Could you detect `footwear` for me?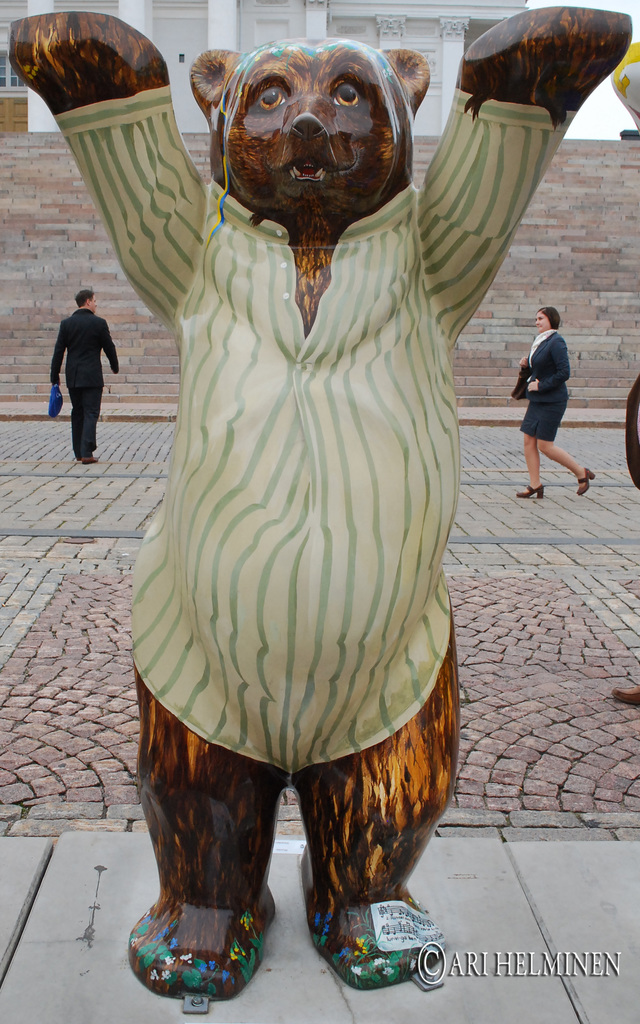
Detection result: (left=611, top=683, right=639, bottom=709).
